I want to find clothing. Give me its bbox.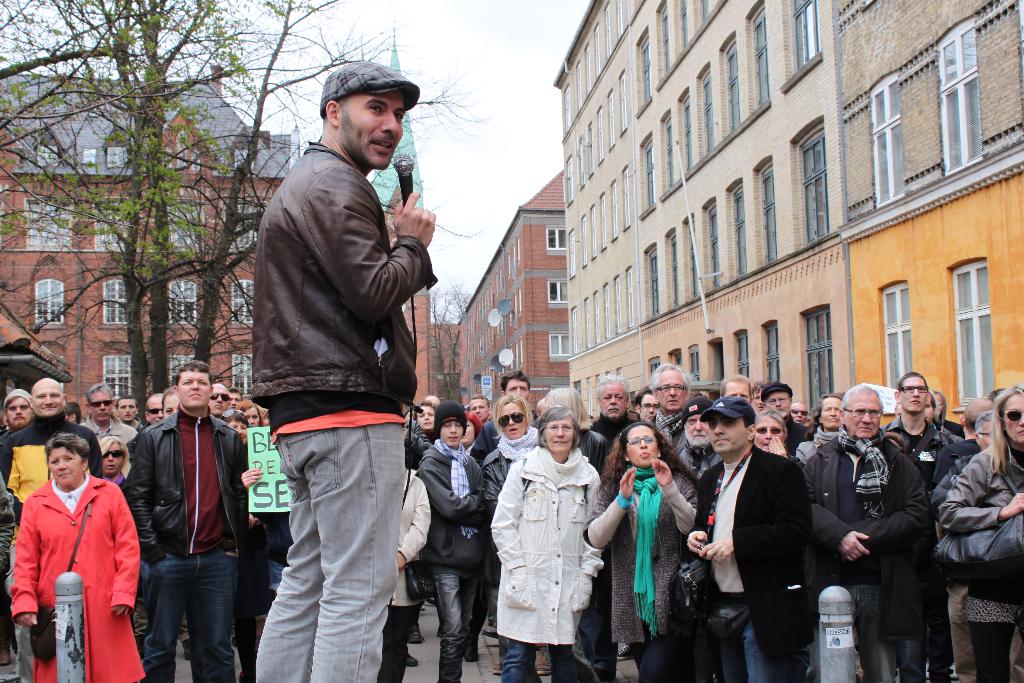
(left=6, top=481, right=152, bottom=677).
